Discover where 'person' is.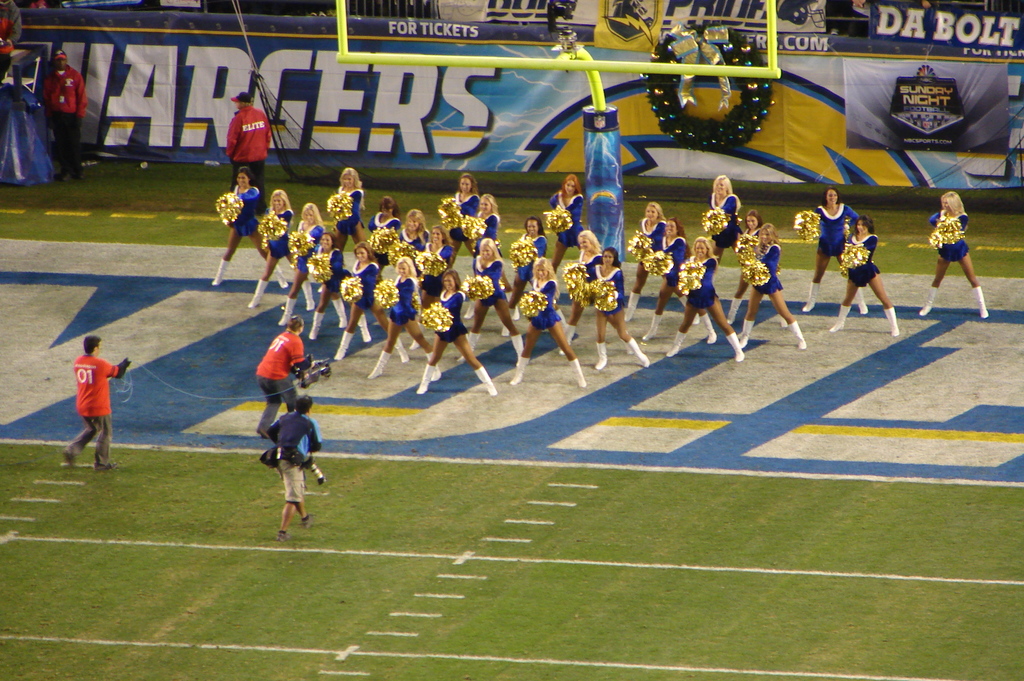
Discovered at box=[417, 267, 500, 400].
